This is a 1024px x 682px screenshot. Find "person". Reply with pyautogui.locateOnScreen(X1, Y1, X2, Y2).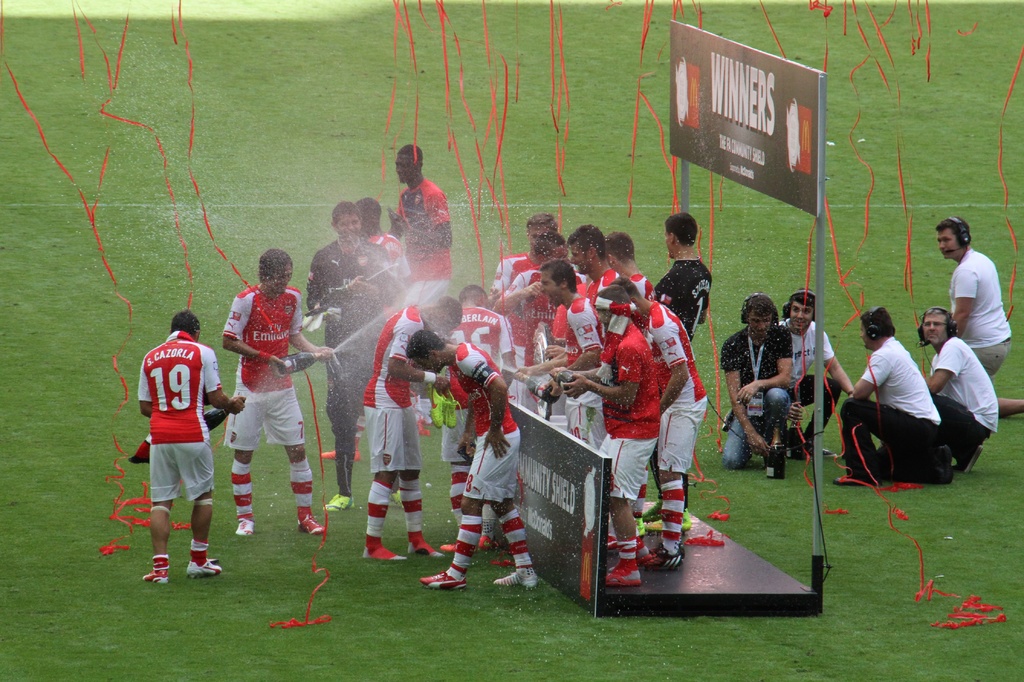
pyautogui.locateOnScreen(772, 289, 861, 464).
